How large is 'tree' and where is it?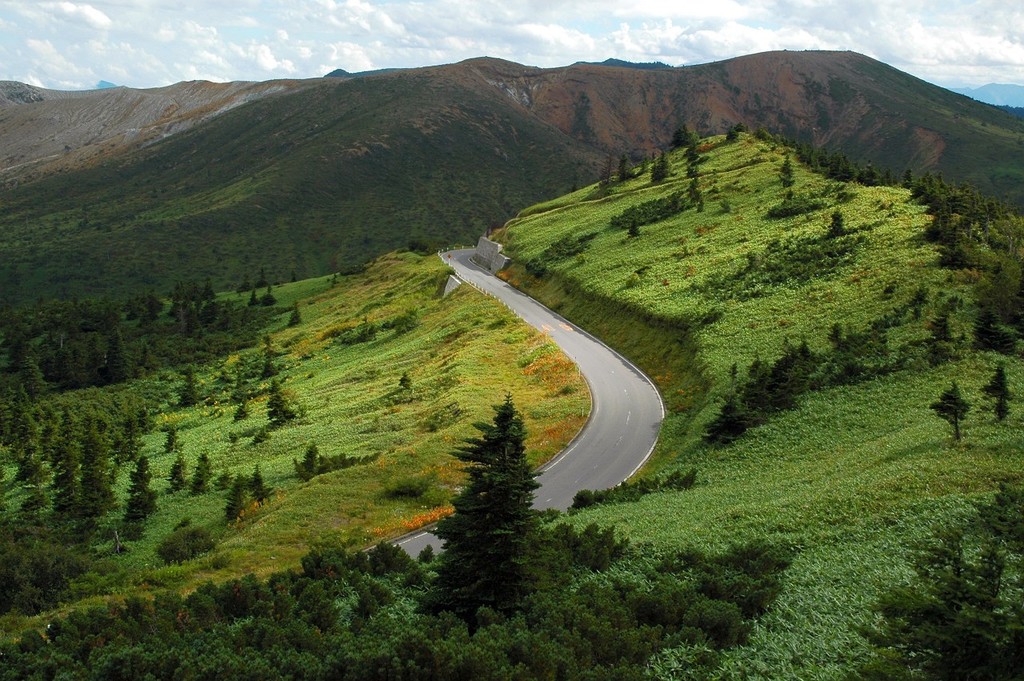
Bounding box: locate(178, 447, 210, 494).
